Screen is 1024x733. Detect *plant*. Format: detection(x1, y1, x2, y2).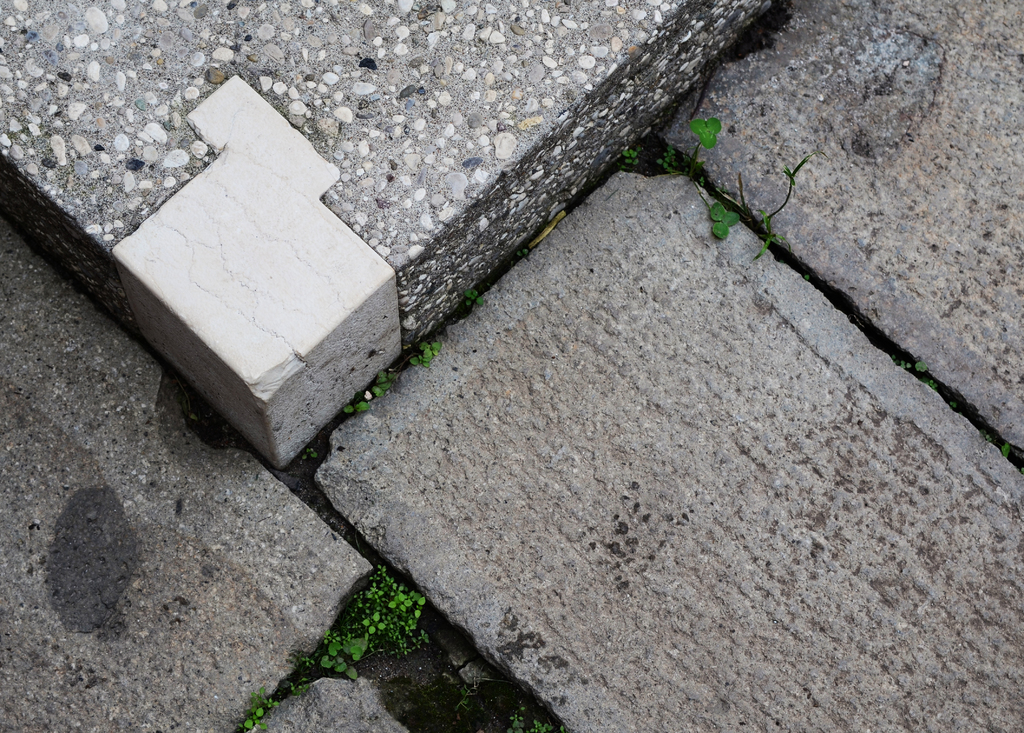
detection(410, 338, 443, 372).
